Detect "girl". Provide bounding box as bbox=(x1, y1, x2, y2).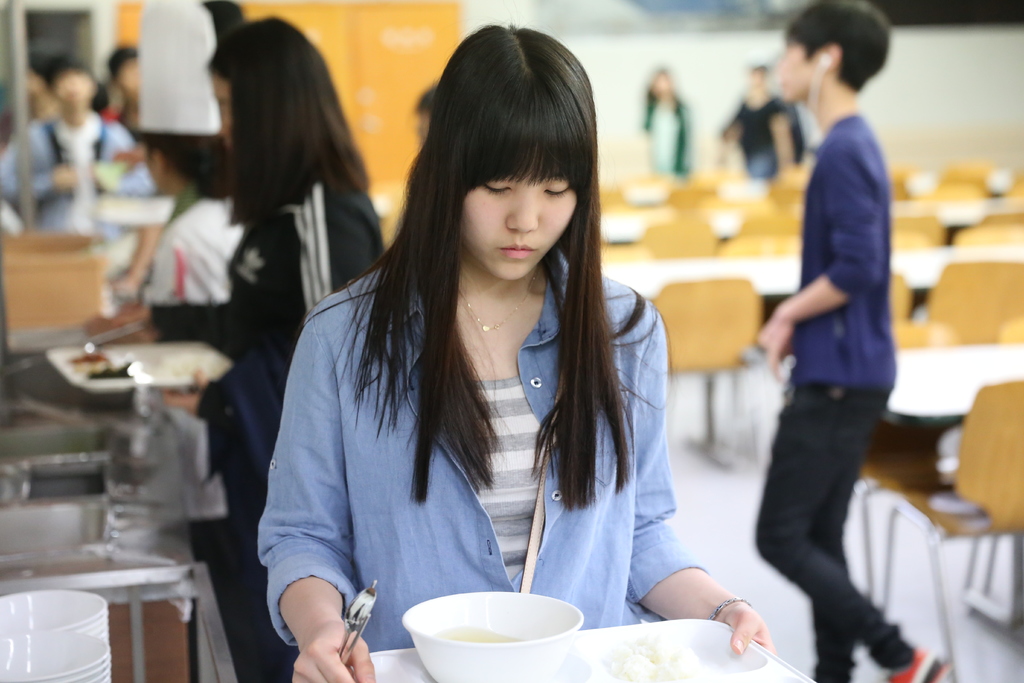
bbox=(85, 9, 383, 368).
